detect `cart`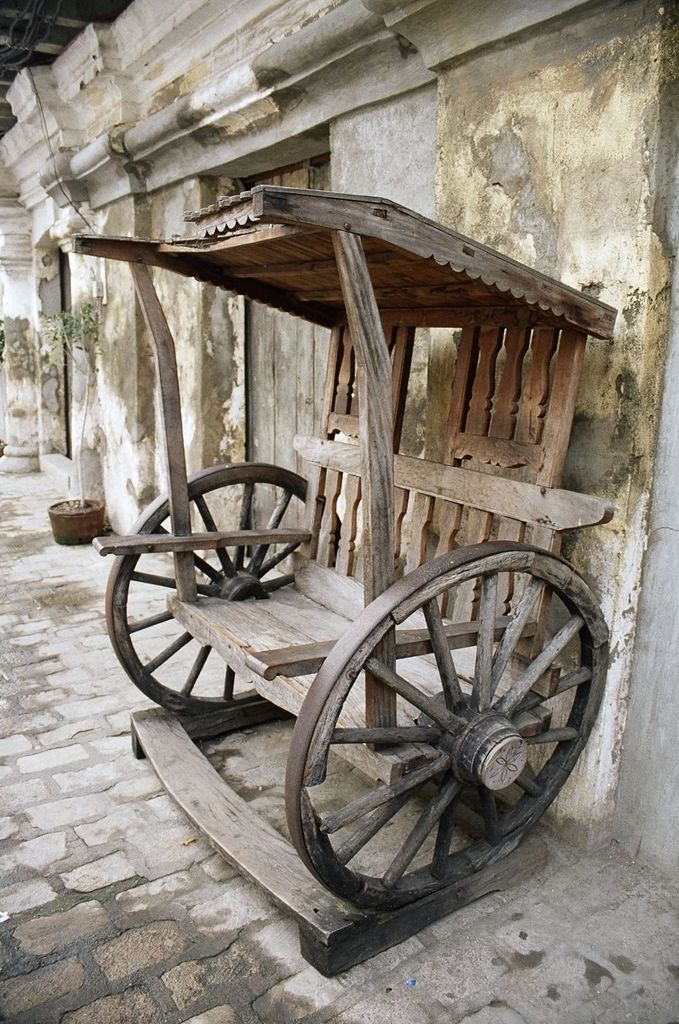
box(69, 182, 612, 916)
